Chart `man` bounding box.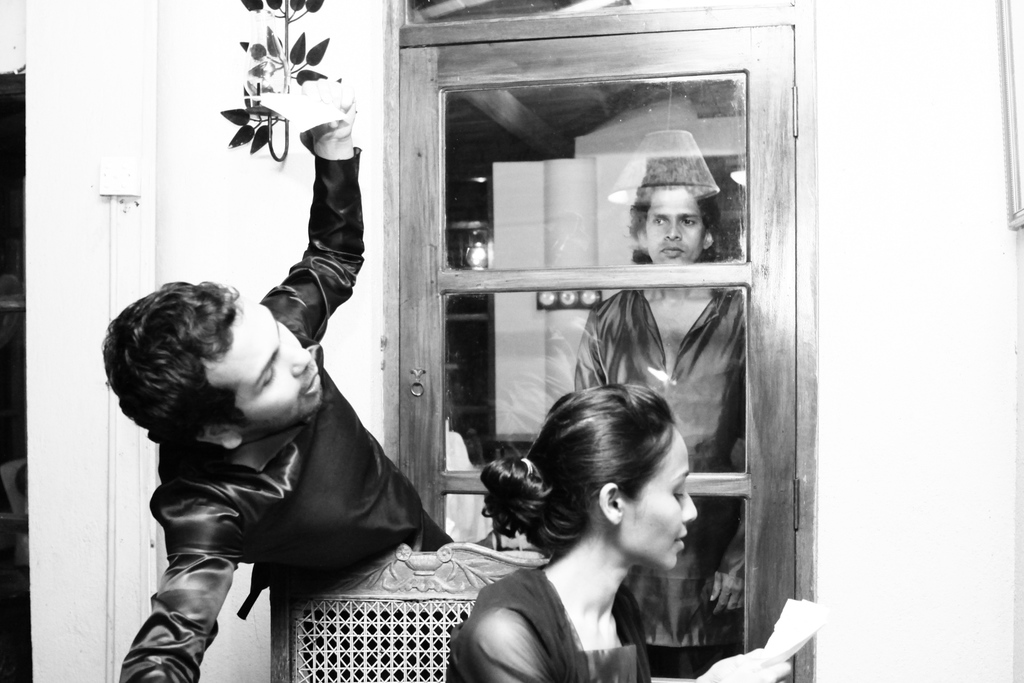
Charted: <region>100, 97, 453, 682</region>.
